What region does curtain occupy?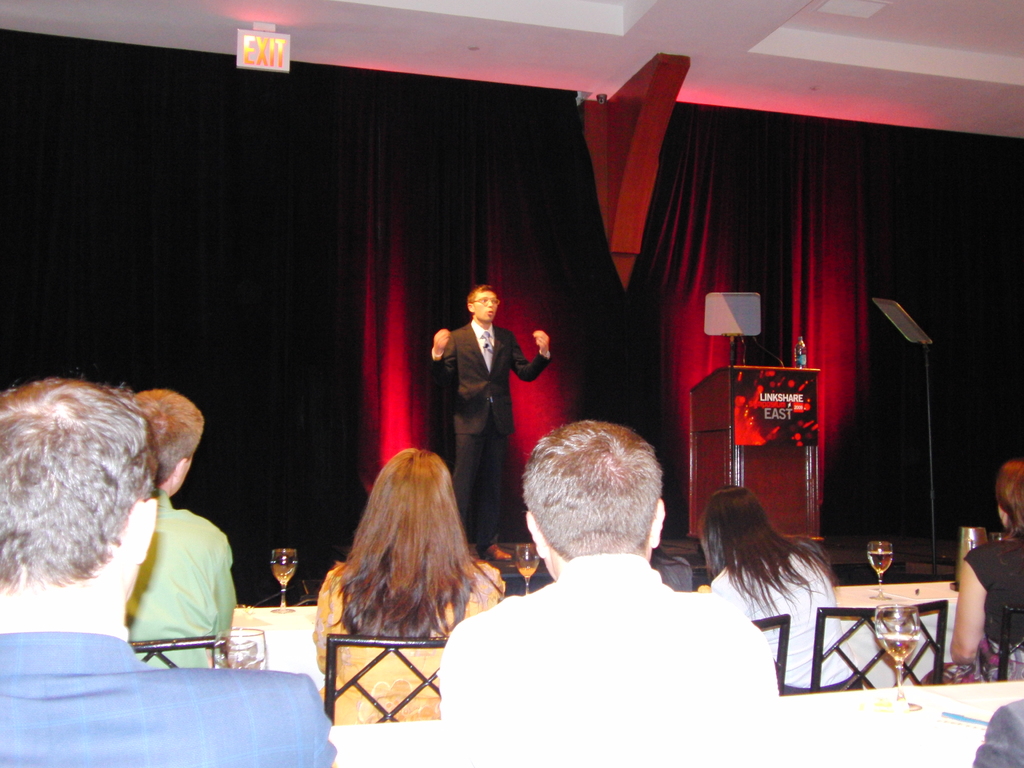
l=666, t=120, r=886, b=552.
